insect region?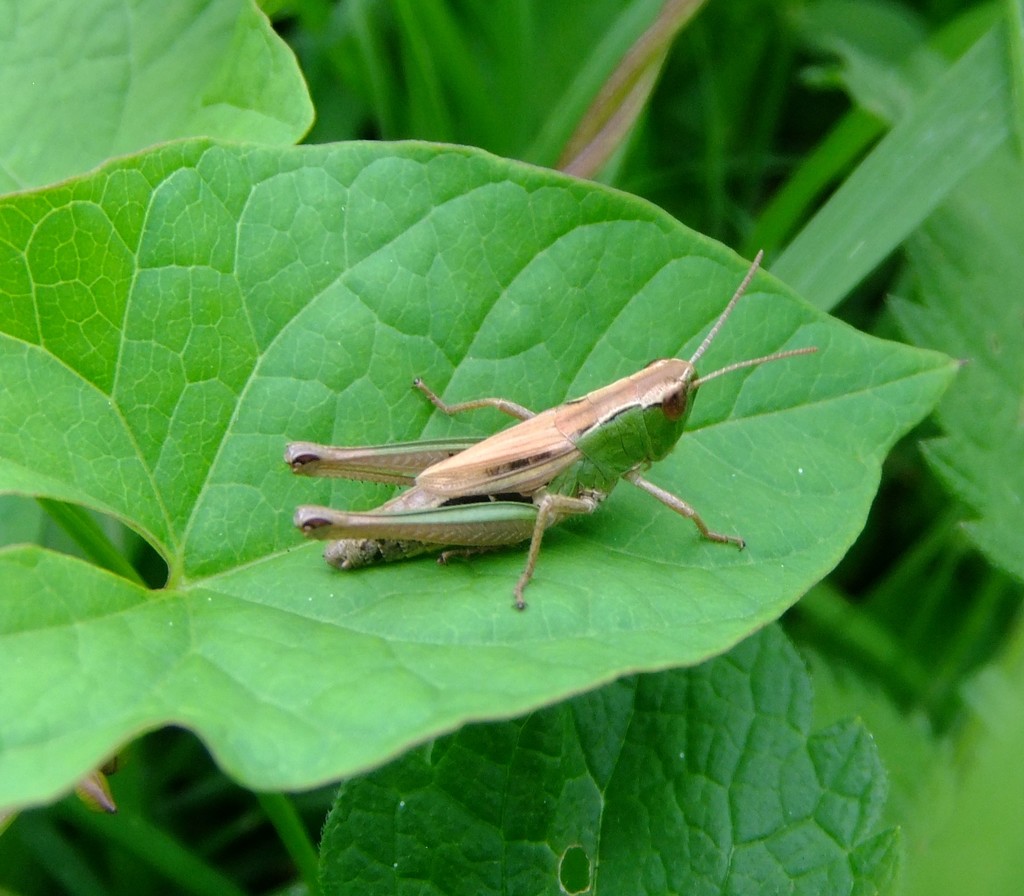
x1=275 y1=251 x2=820 y2=612
